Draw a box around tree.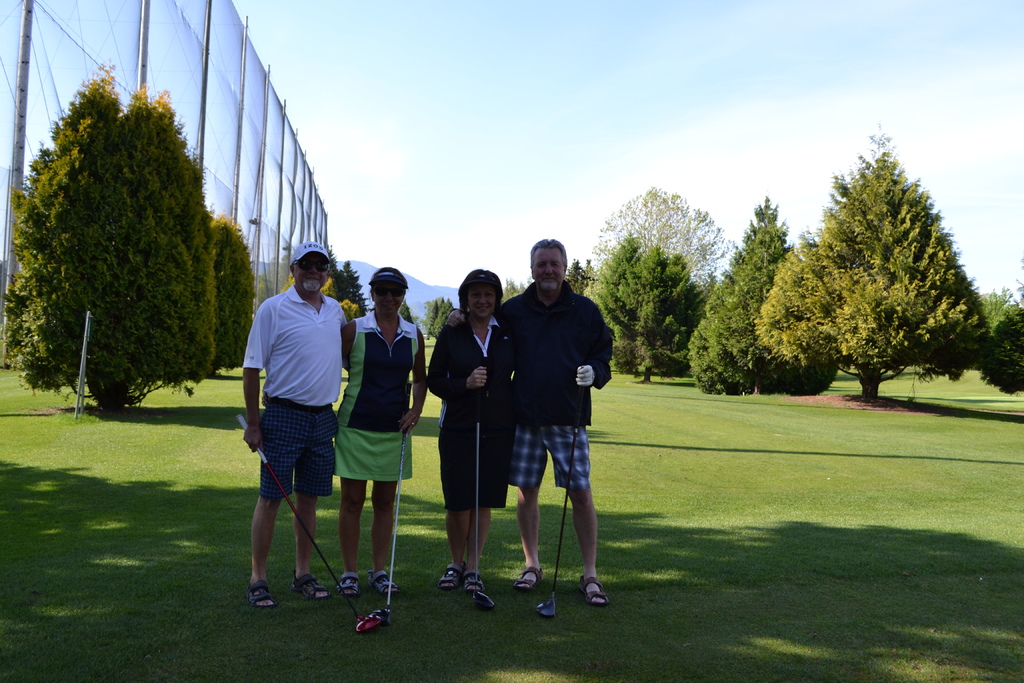
Rect(195, 209, 267, 373).
